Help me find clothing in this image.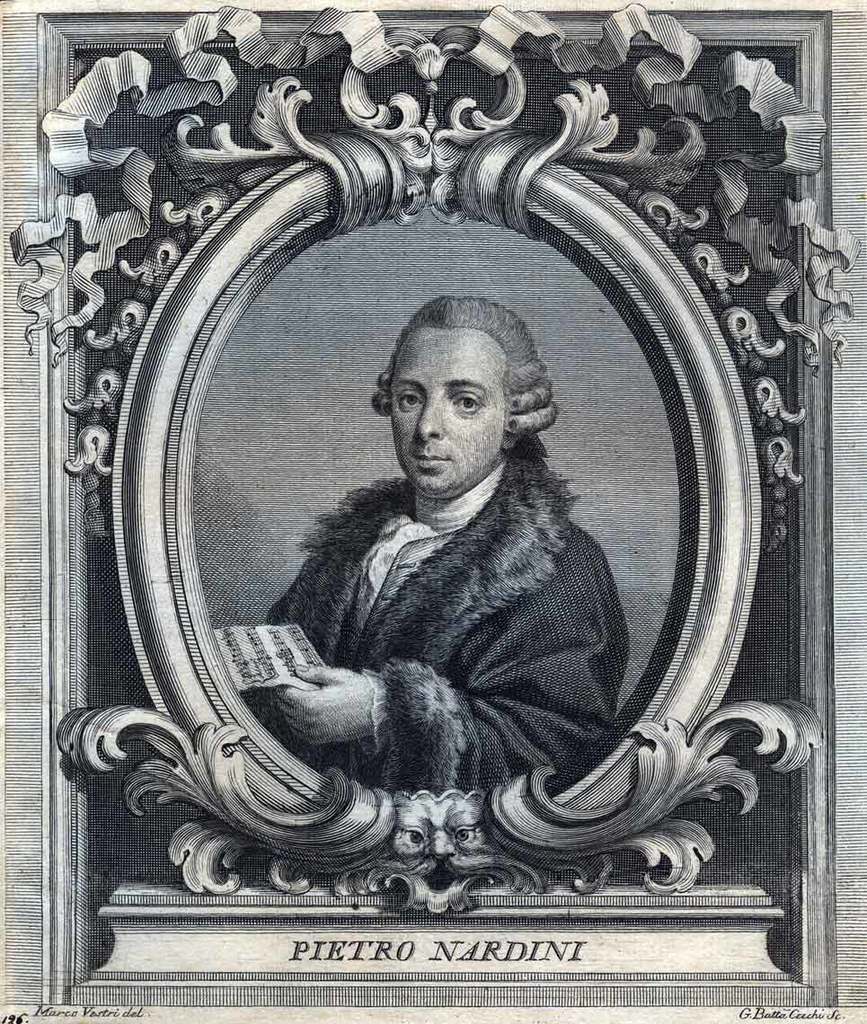
Found it: {"x1": 220, "y1": 389, "x2": 677, "y2": 878}.
